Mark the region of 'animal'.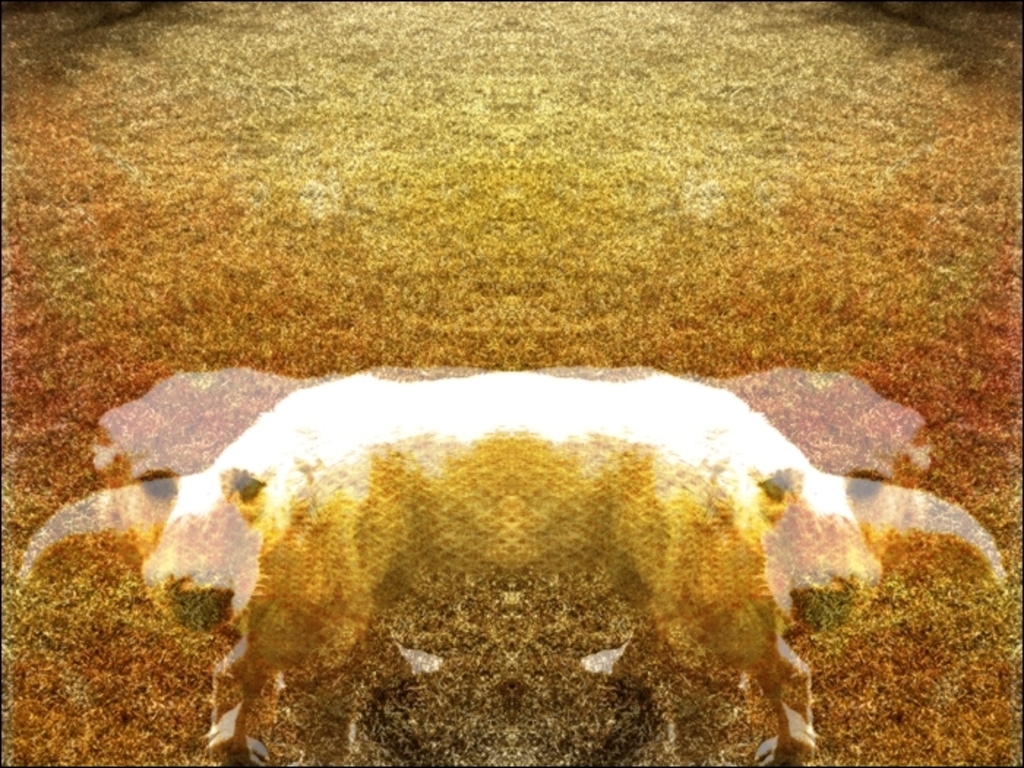
Region: 18 358 936 767.
